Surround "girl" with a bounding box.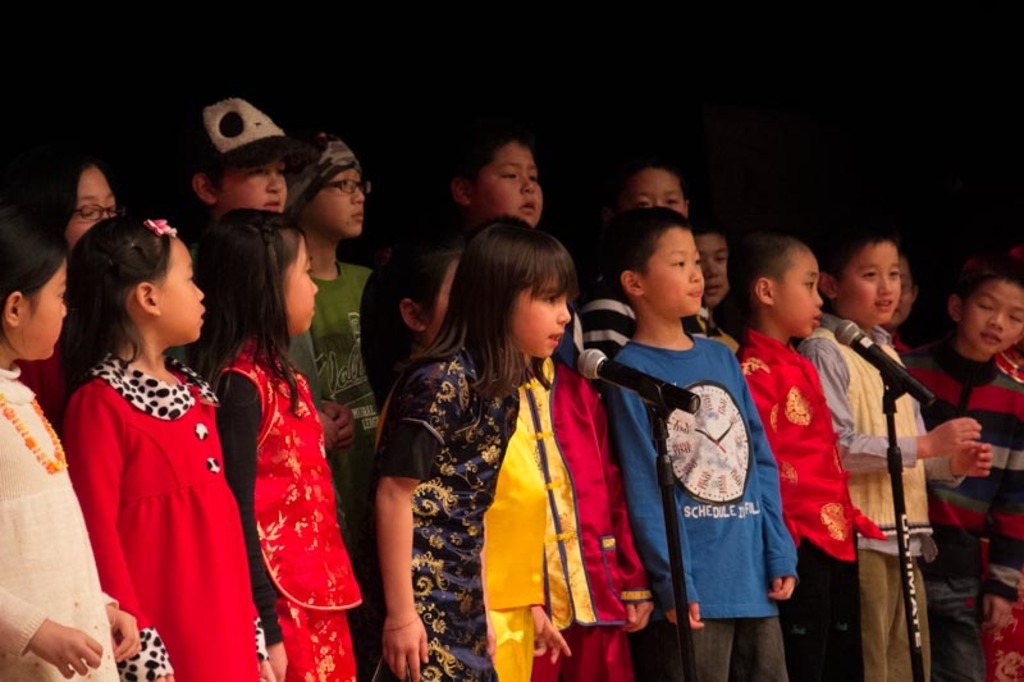
left=182, top=211, right=362, bottom=681.
